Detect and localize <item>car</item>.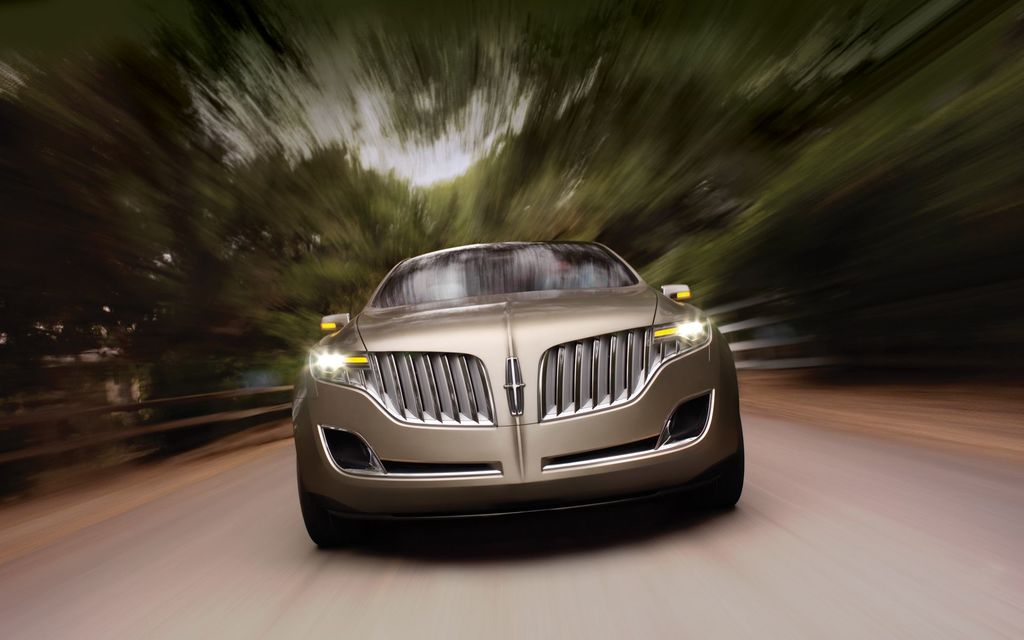
Localized at 289/236/744/546.
